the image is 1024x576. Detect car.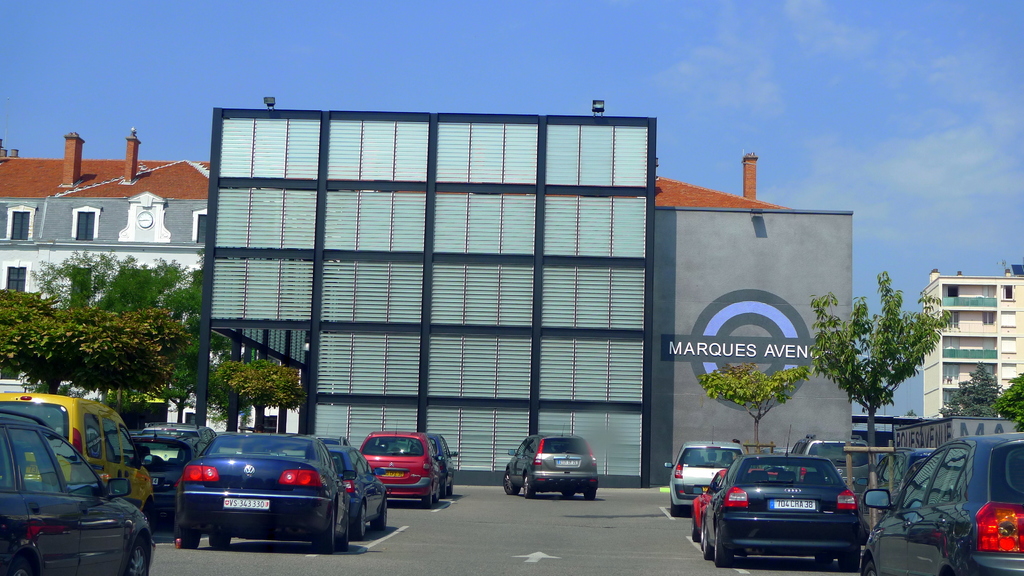
Detection: (859, 428, 1023, 575).
